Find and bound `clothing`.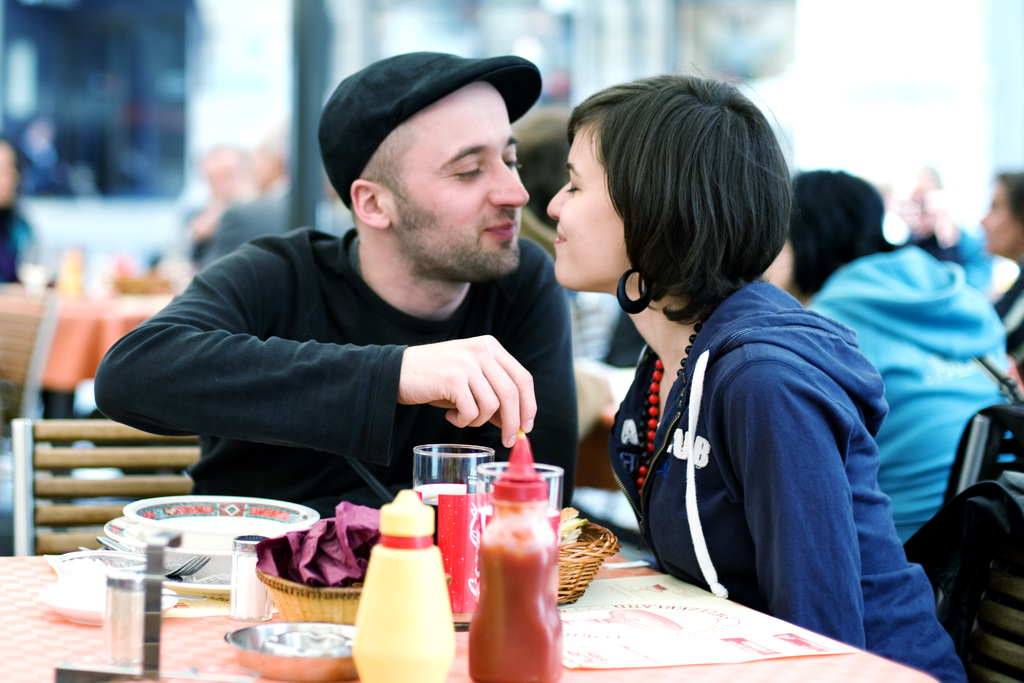
Bound: [93,225,577,518].
